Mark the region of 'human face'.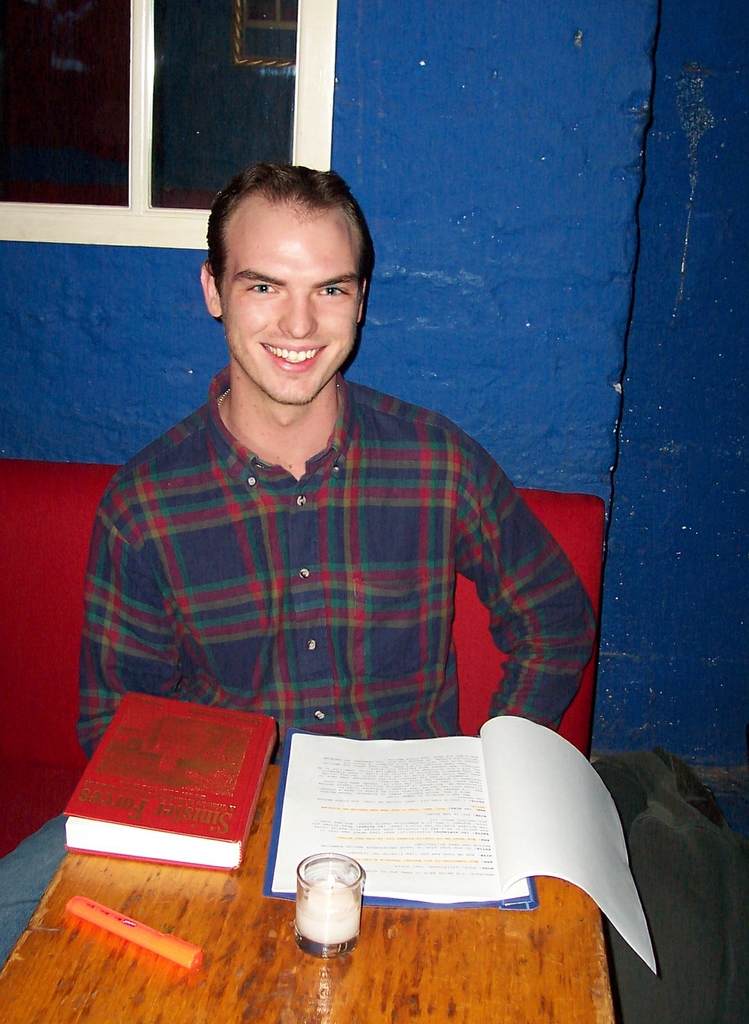
Region: bbox=(216, 211, 358, 404).
